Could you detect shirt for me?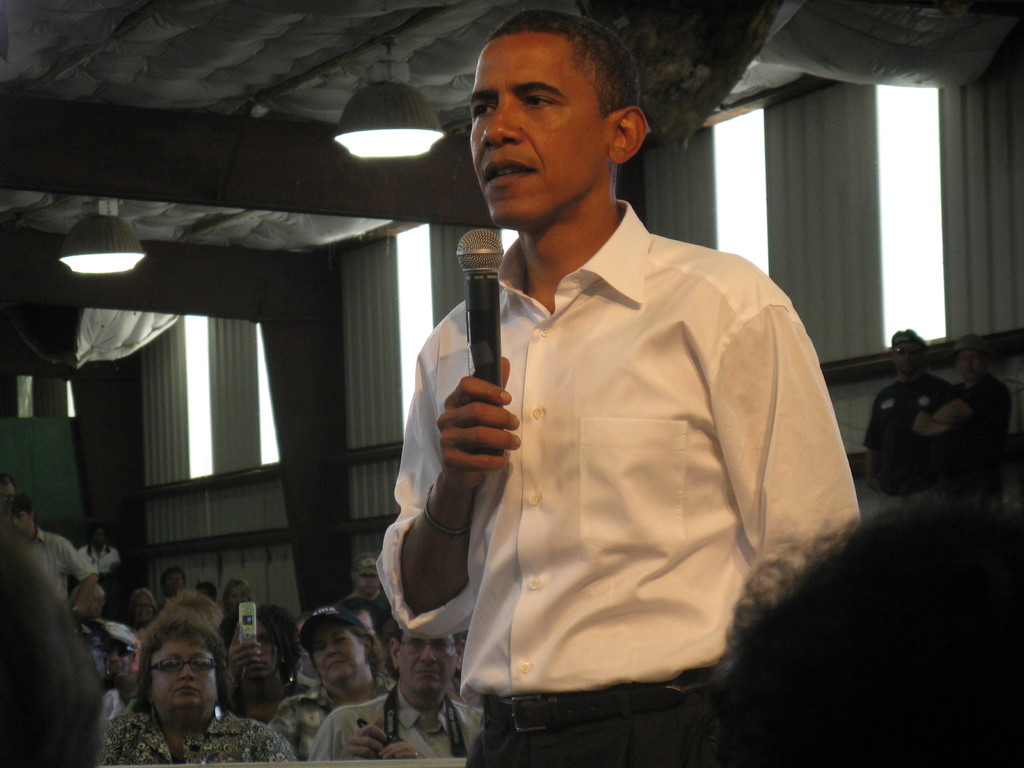
Detection result: locate(104, 710, 297, 766).
